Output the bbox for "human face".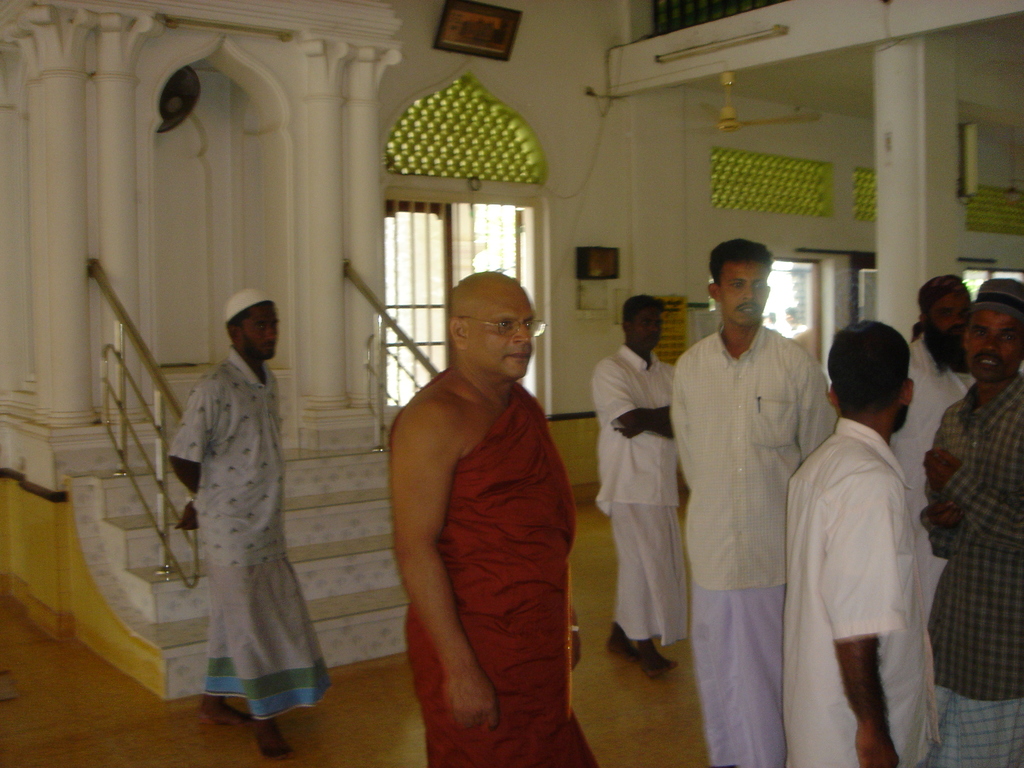
locate(932, 288, 969, 341).
